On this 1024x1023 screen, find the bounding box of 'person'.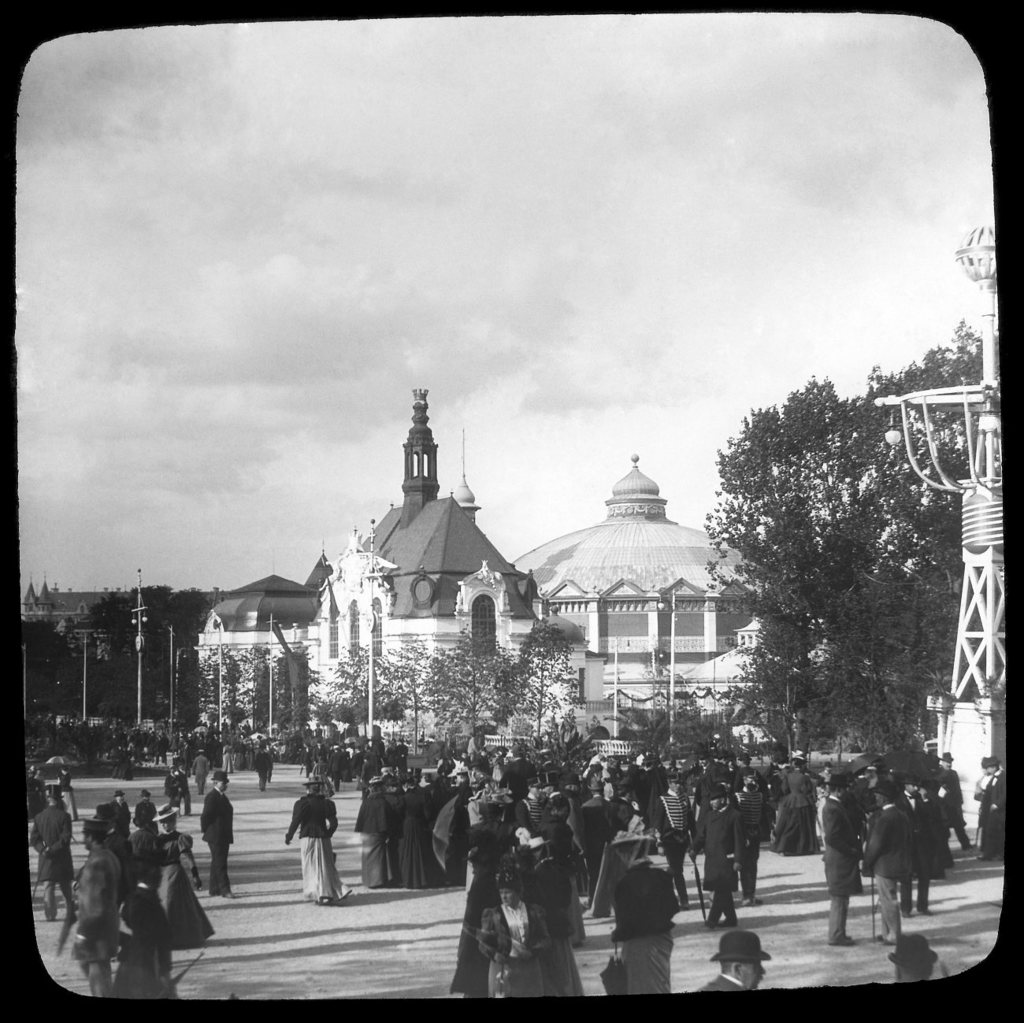
Bounding box: pyautogui.locateOnScreen(134, 789, 161, 833).
